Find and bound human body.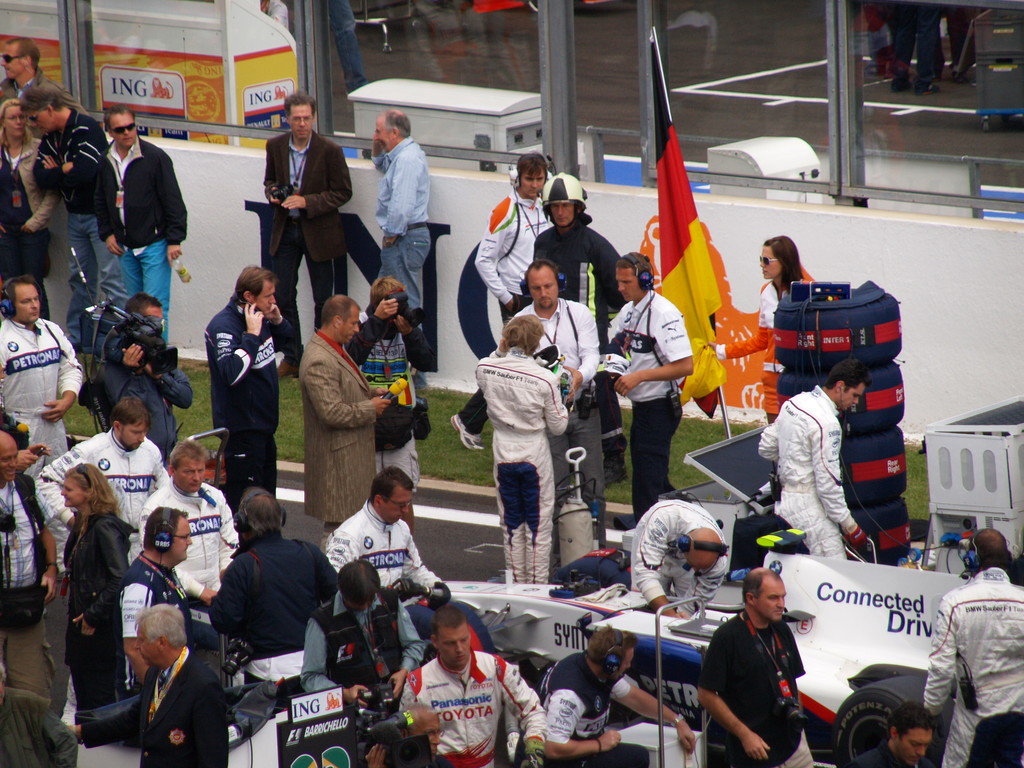
Bound: (264, 93, 355, 376).
